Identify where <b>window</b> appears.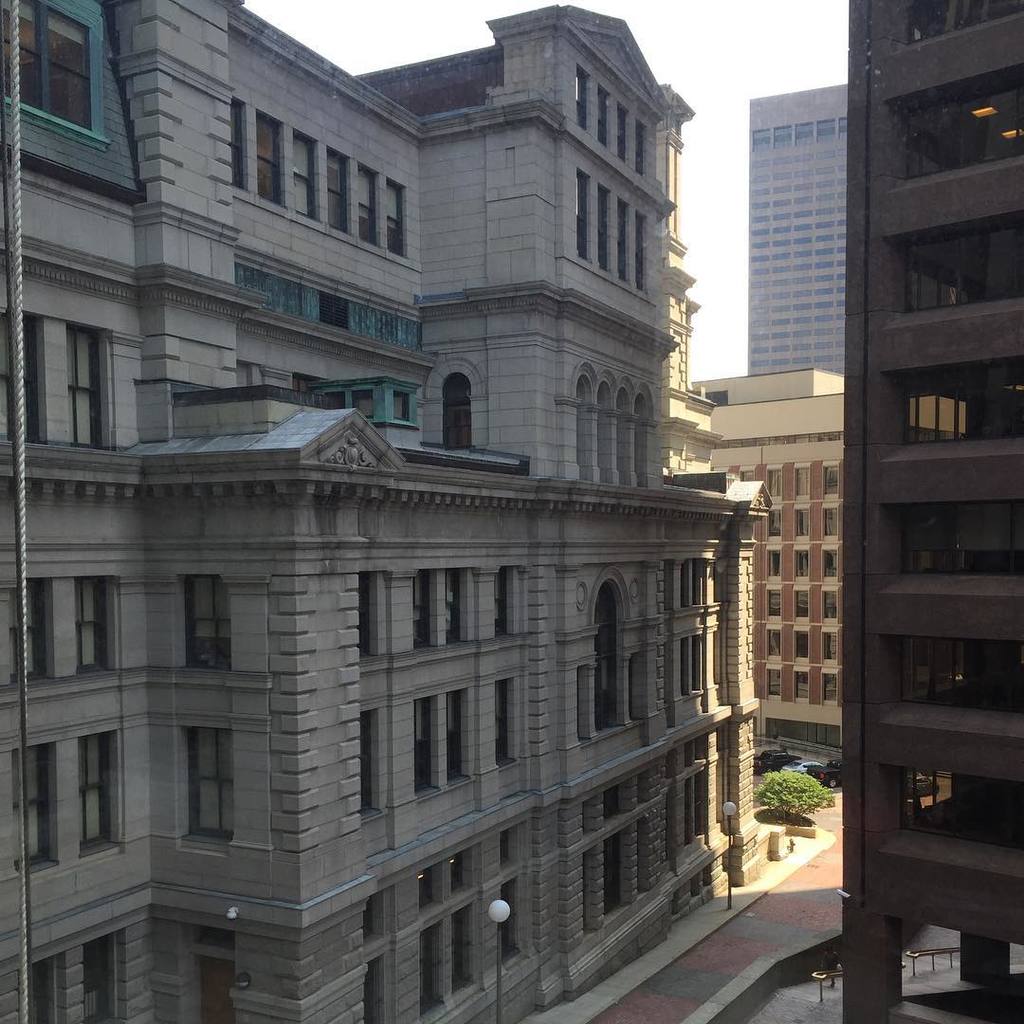
Appears at (left=789, top=549, right=811, bottom=577).
